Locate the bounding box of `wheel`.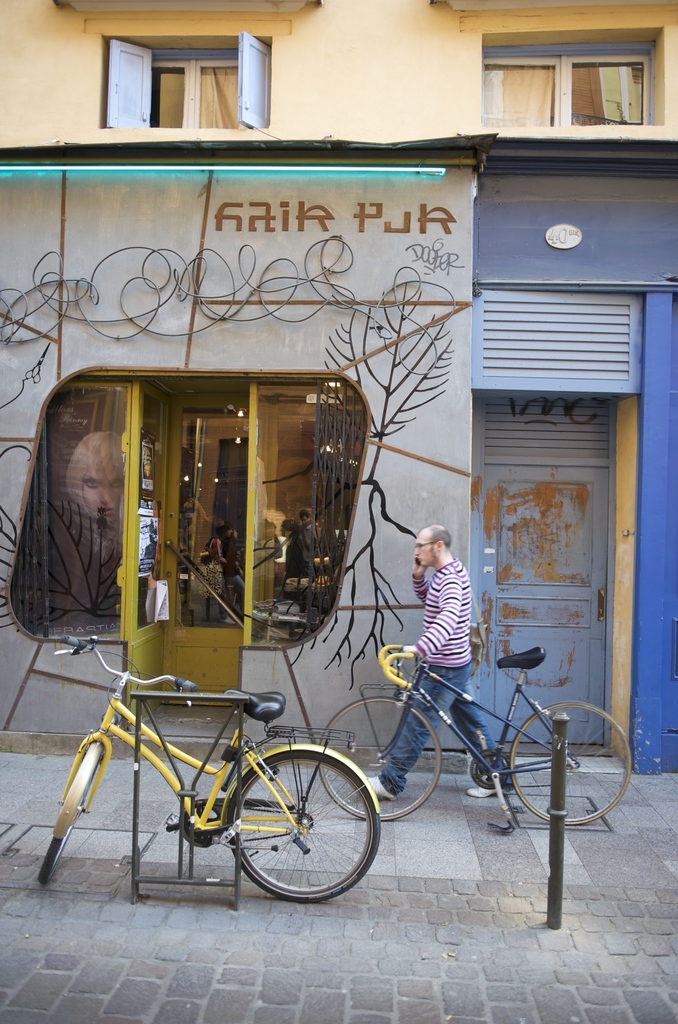
Bounding box: x1=214 y1=742 x2=373 y2=898.
